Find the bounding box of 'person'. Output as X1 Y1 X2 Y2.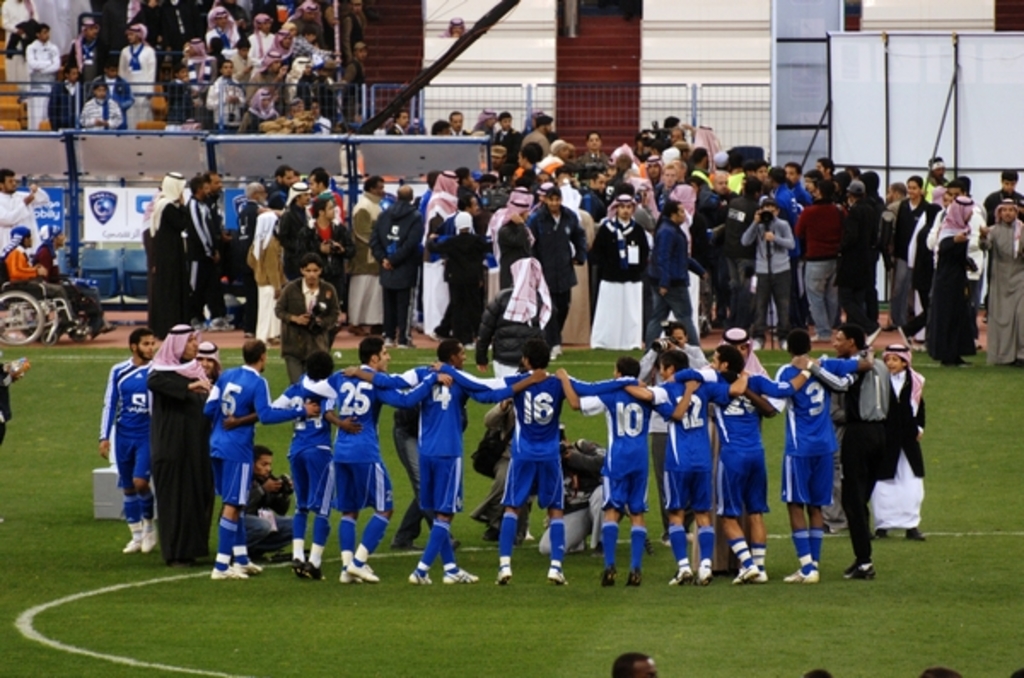
237 10 275 53.
